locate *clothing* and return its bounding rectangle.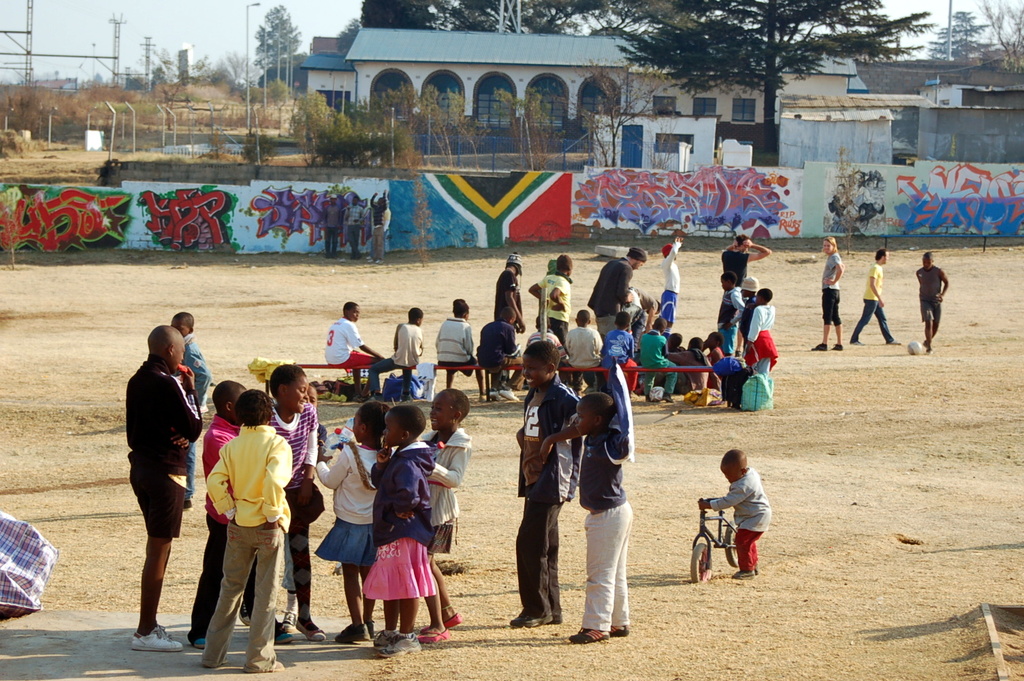
319 441 384 575.
